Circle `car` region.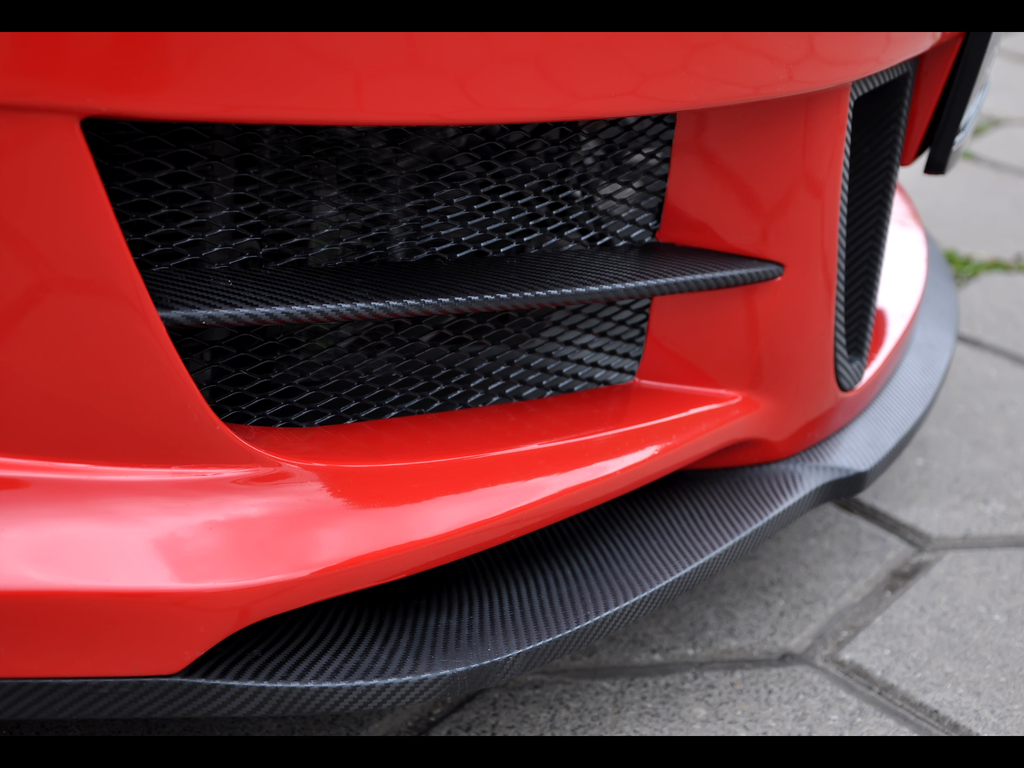
Region: <region>0, 29, 1006, 767</region>.
